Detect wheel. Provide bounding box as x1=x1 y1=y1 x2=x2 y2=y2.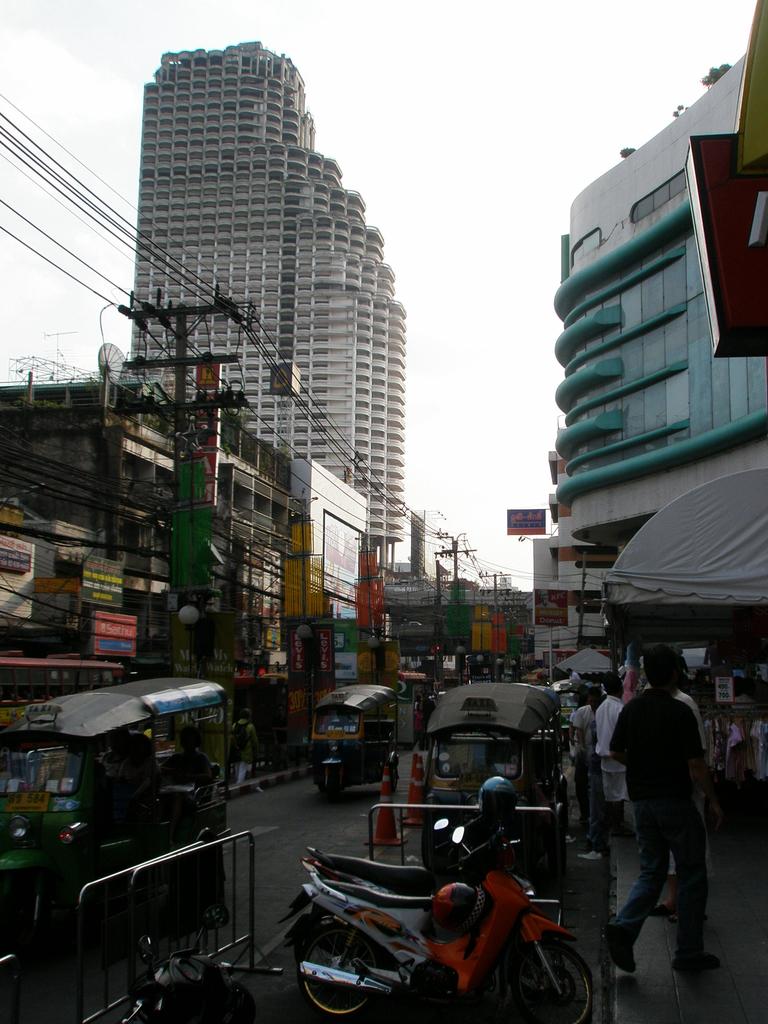
x1=316 y1=924 x2=410 y2=1009.
